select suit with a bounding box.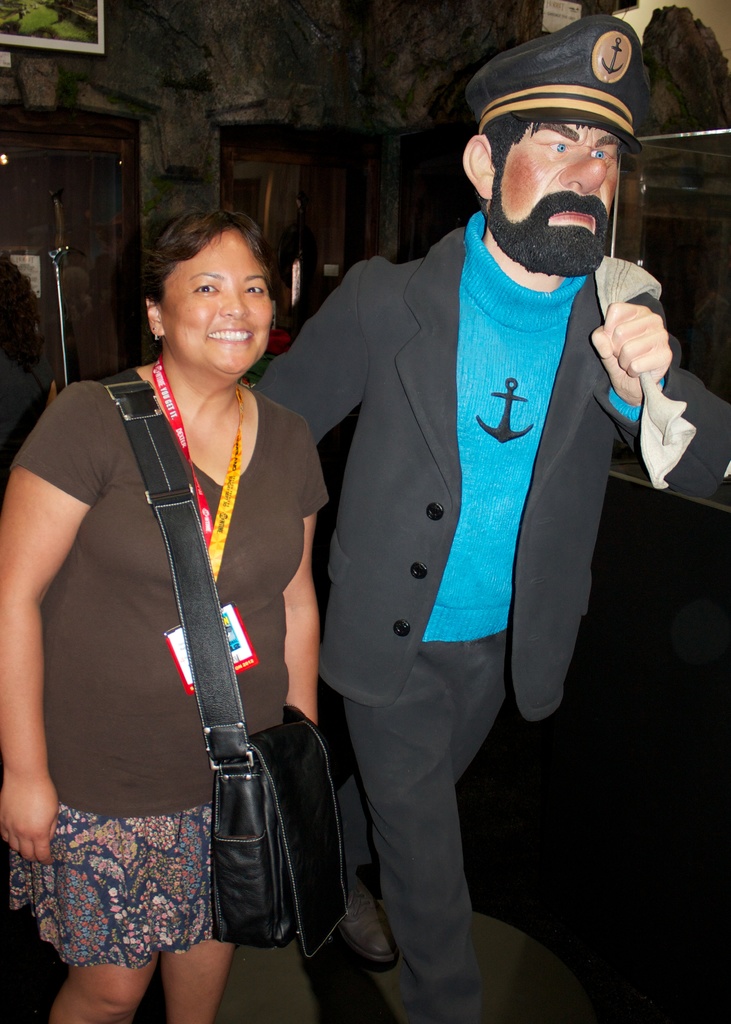
l=281, t=95, r=639, b=981.
